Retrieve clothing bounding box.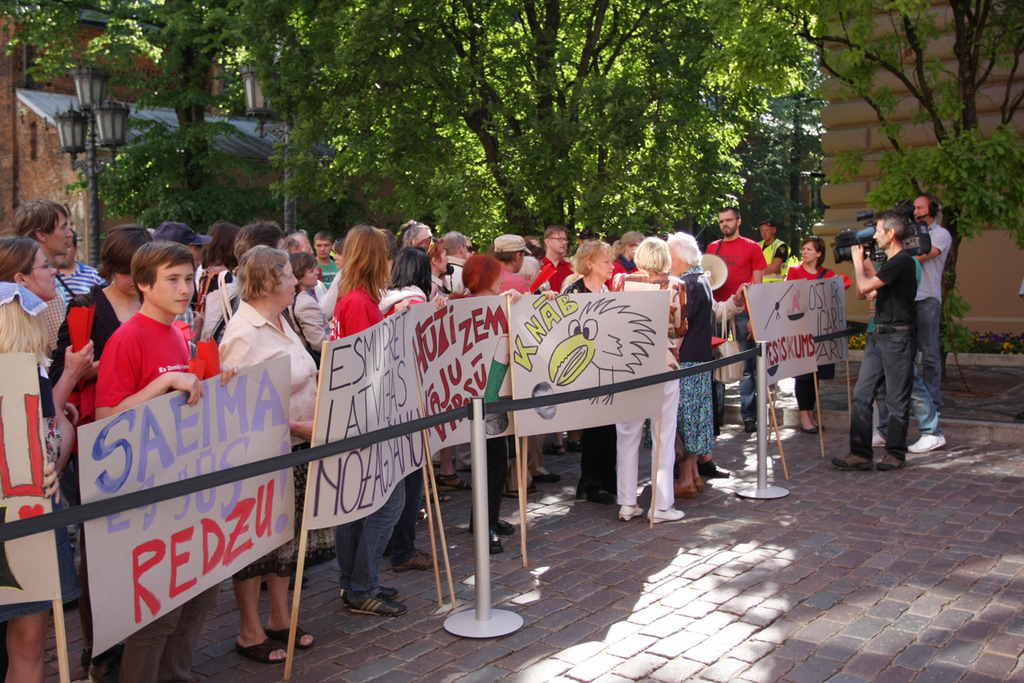
Bounding box: (x1=314, y1=279, x2=418, y2=609).
